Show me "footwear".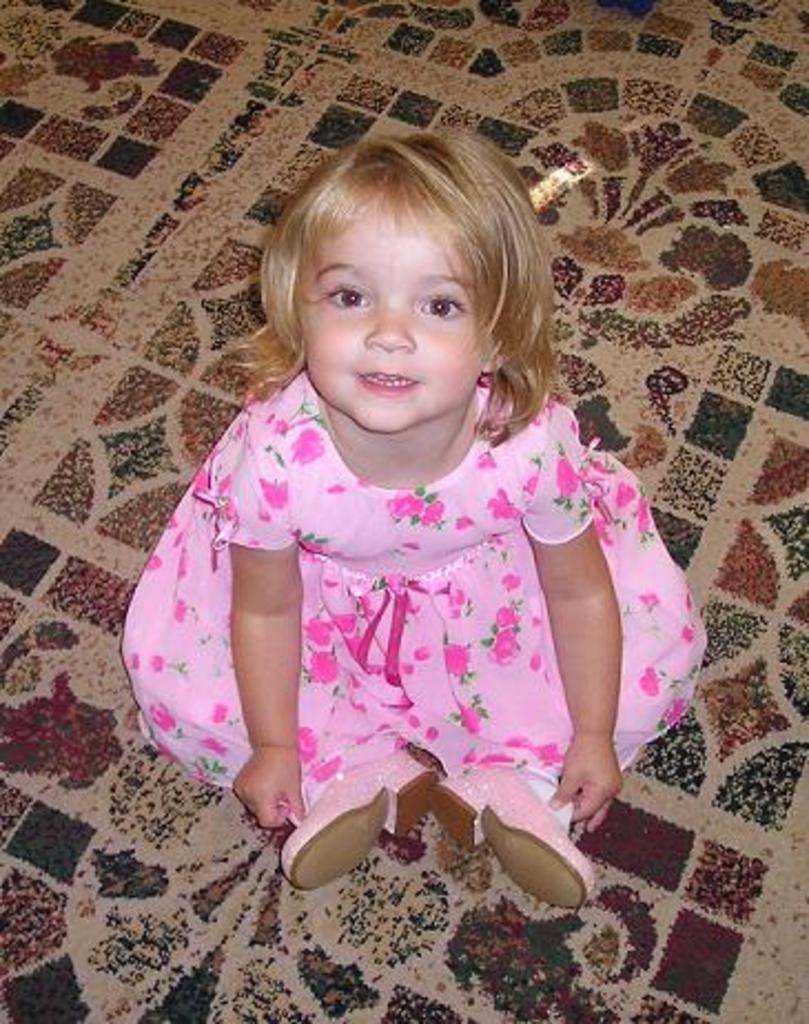
"footwear" is here: box=[275, 740, 443, 893].
